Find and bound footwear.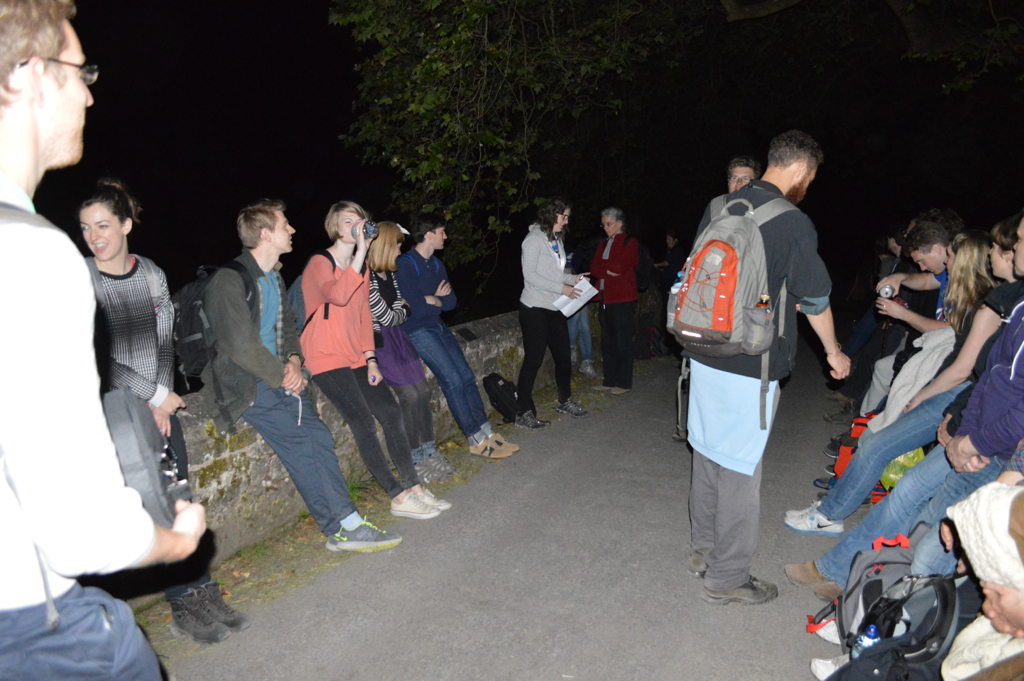
Bound: detection(806, 647, 850, 678).
